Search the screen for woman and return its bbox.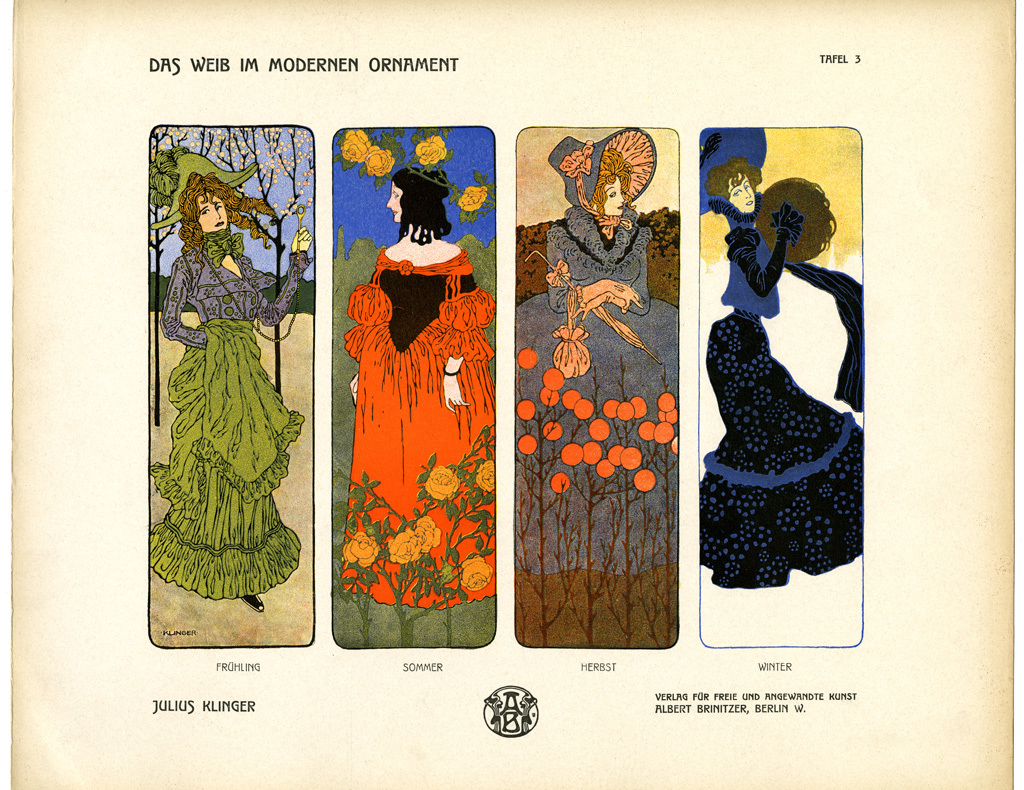
Found: (511,129,680,649).
